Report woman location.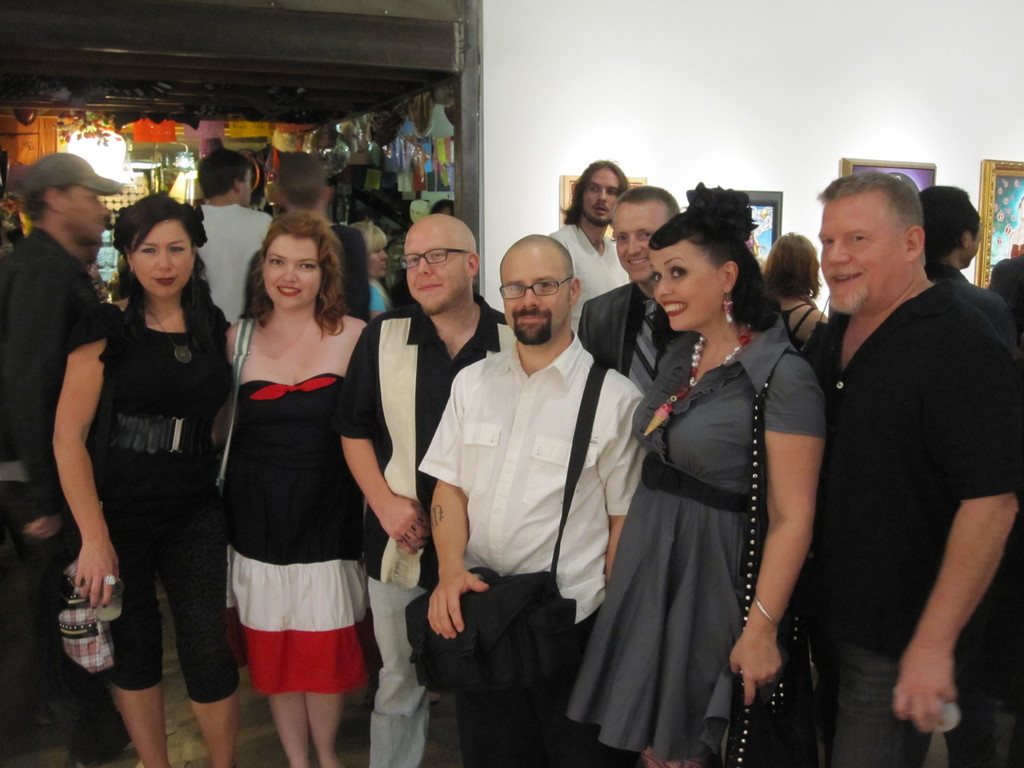
Report: bbox=[600, 201, 825, 763].
